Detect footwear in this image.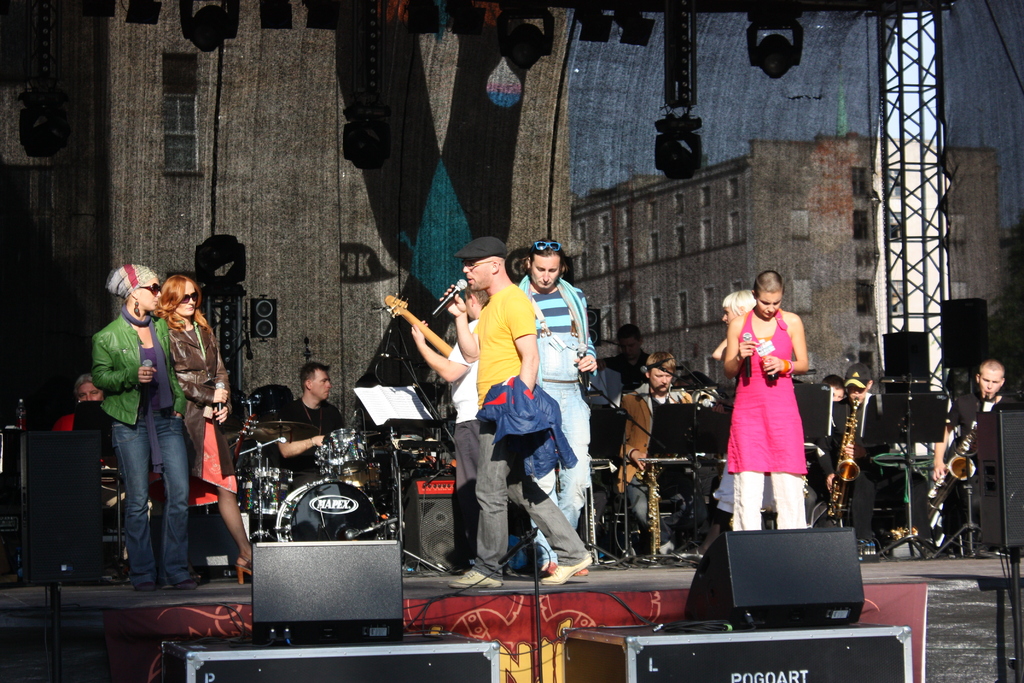
Detection: 548:565:589:577.
